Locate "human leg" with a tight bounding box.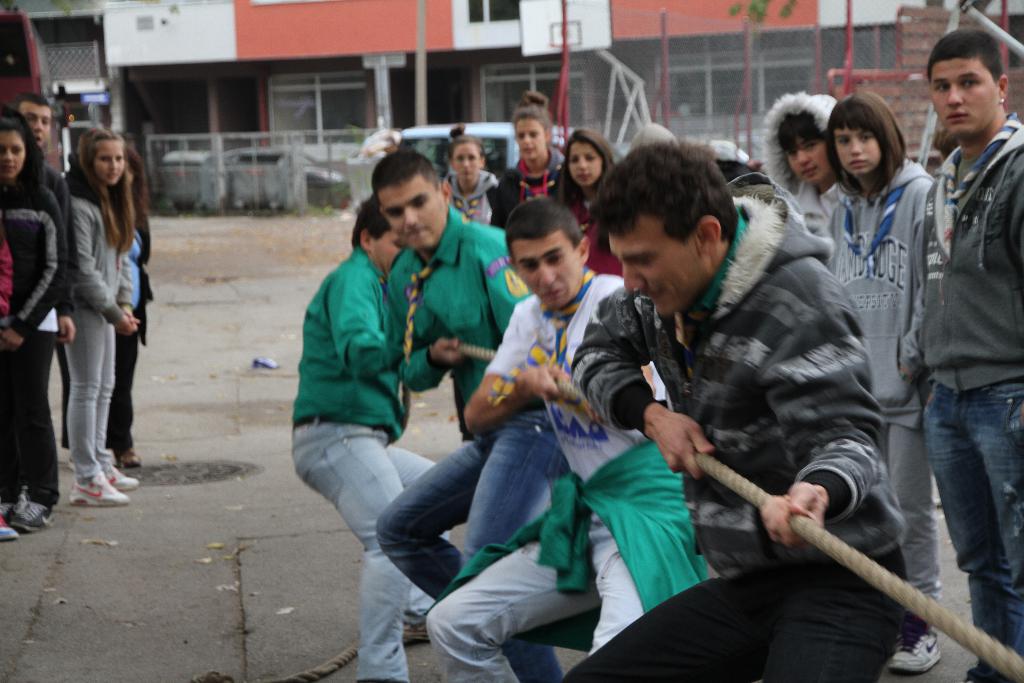
Rect(366, 427, 484, 590).
